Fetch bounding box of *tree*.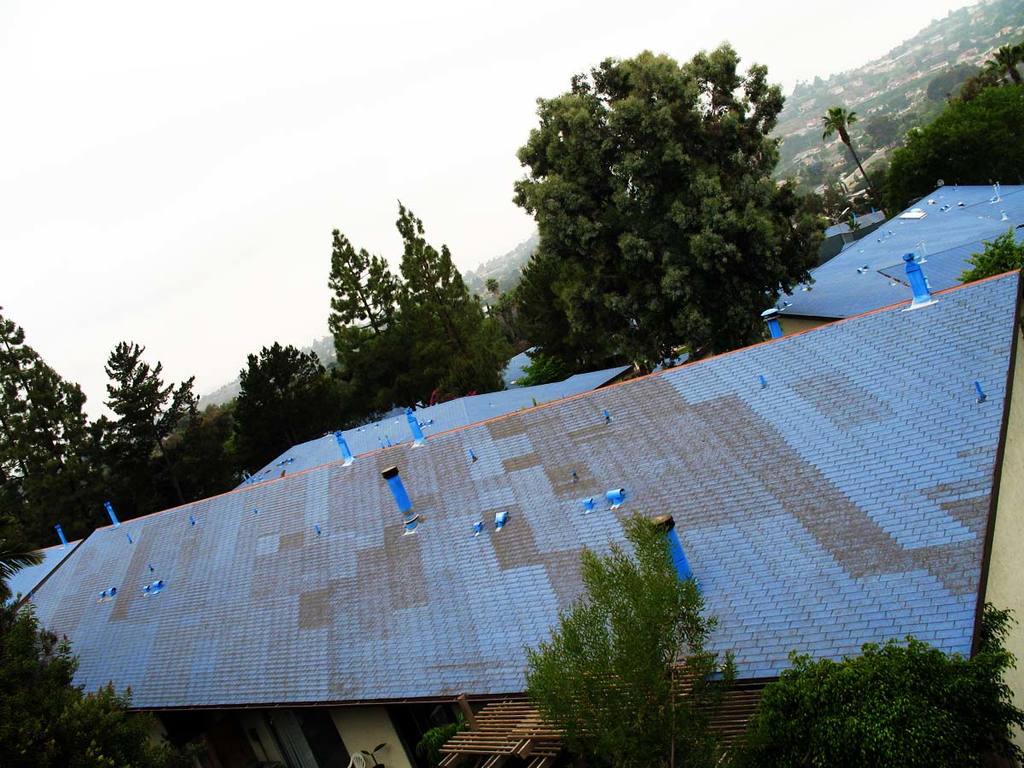
Bbox: {"left": 731, "top": 601, "right": 1023, "bottom": 767}.
